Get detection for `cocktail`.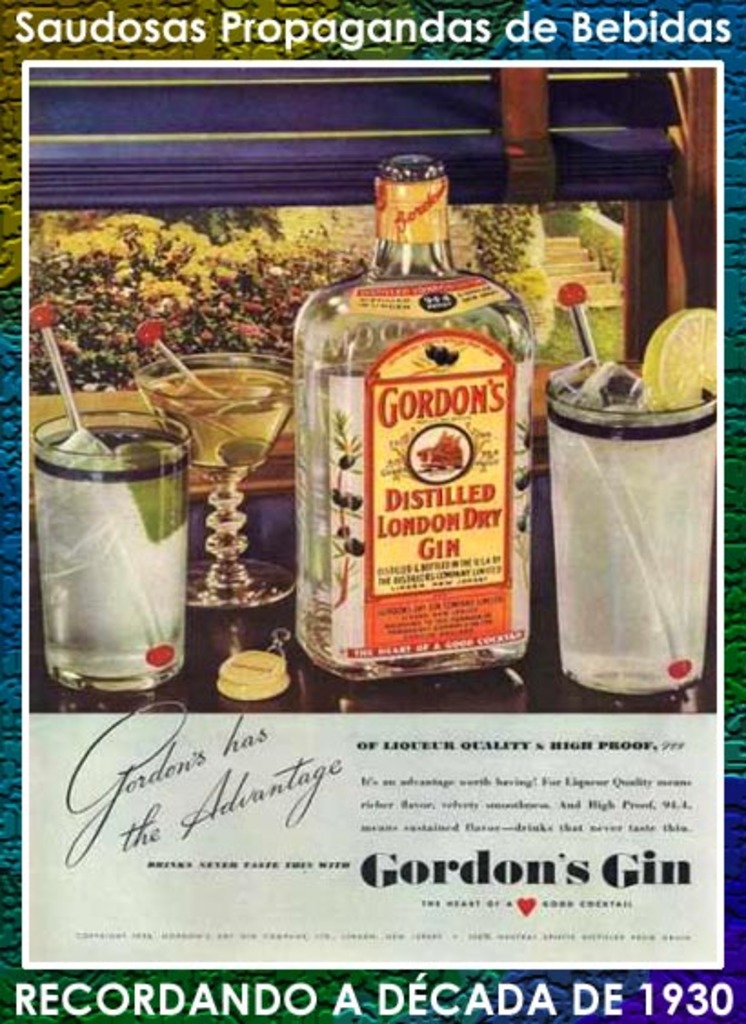
Detection: (36, 327, 198, 695).
